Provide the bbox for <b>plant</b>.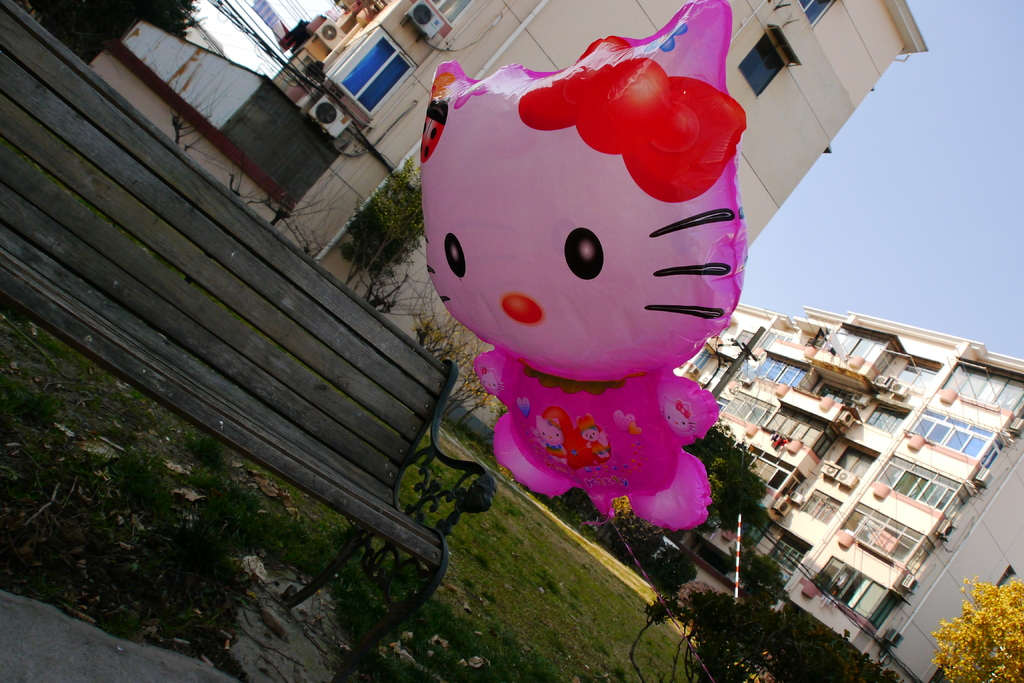
detection(944, 577, 1022, 675).
